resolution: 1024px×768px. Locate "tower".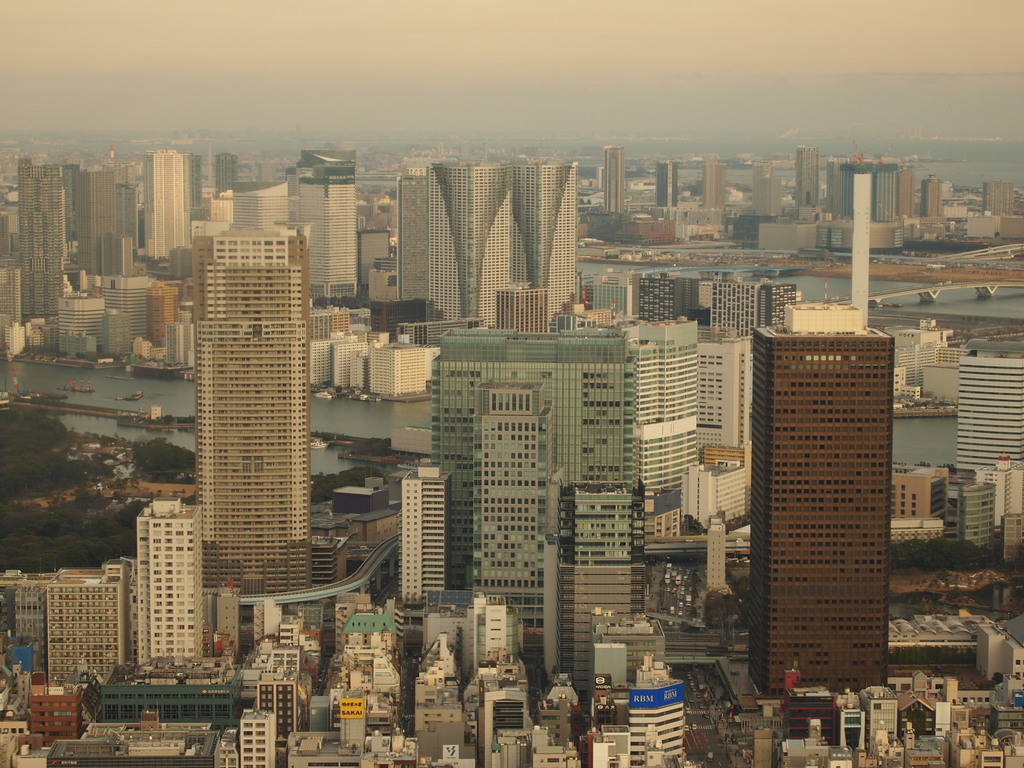
x1=752, y1=328, x2=897, y2=729.
